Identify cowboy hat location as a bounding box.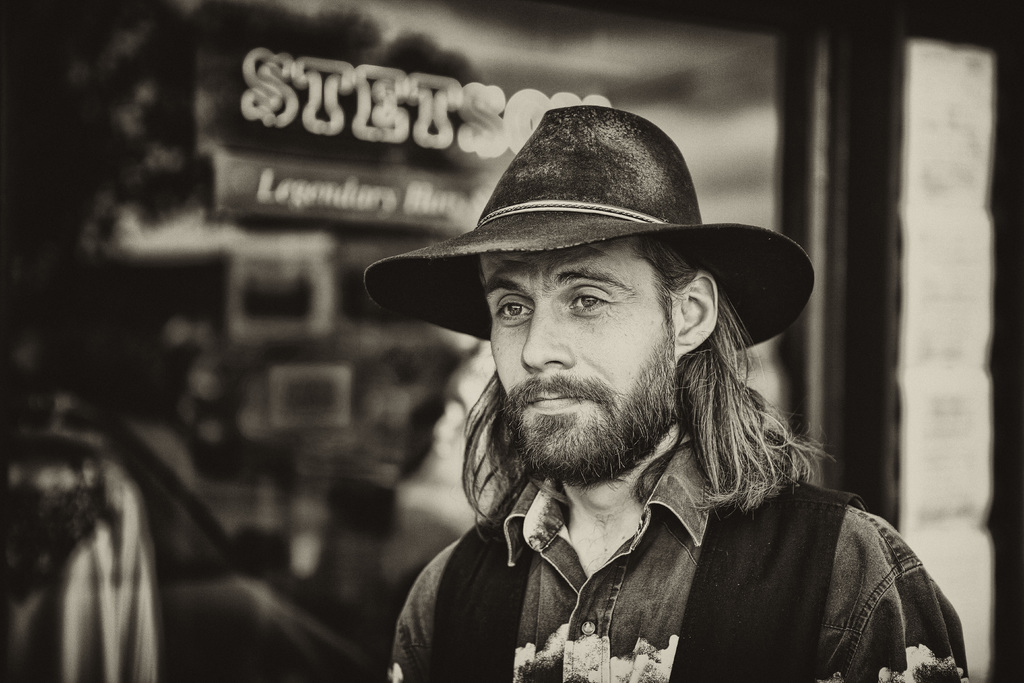
box=[365, 95, 817, 352].
